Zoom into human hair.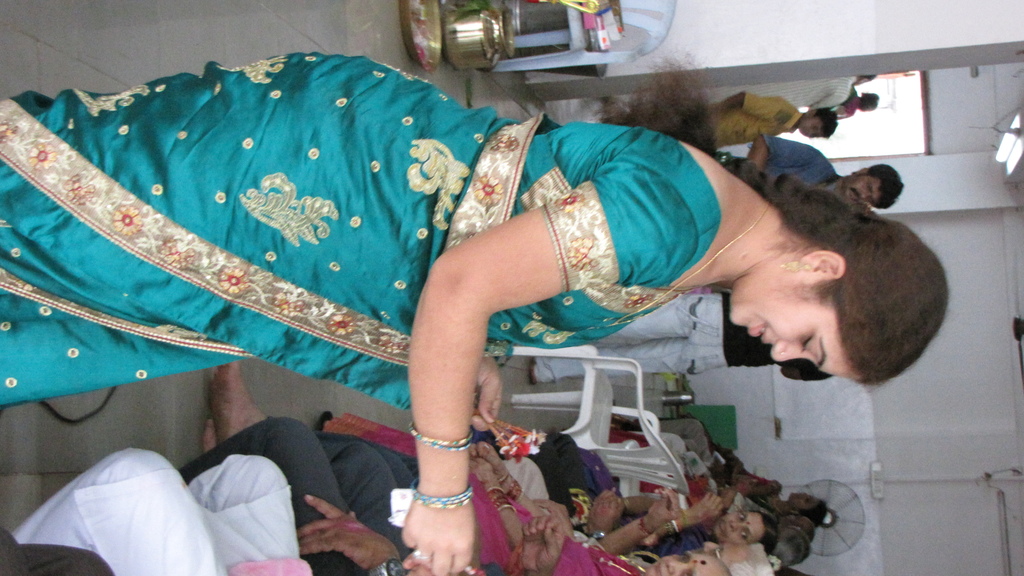
Zoom target: left=762, top=517, right=783, bottom=556.
